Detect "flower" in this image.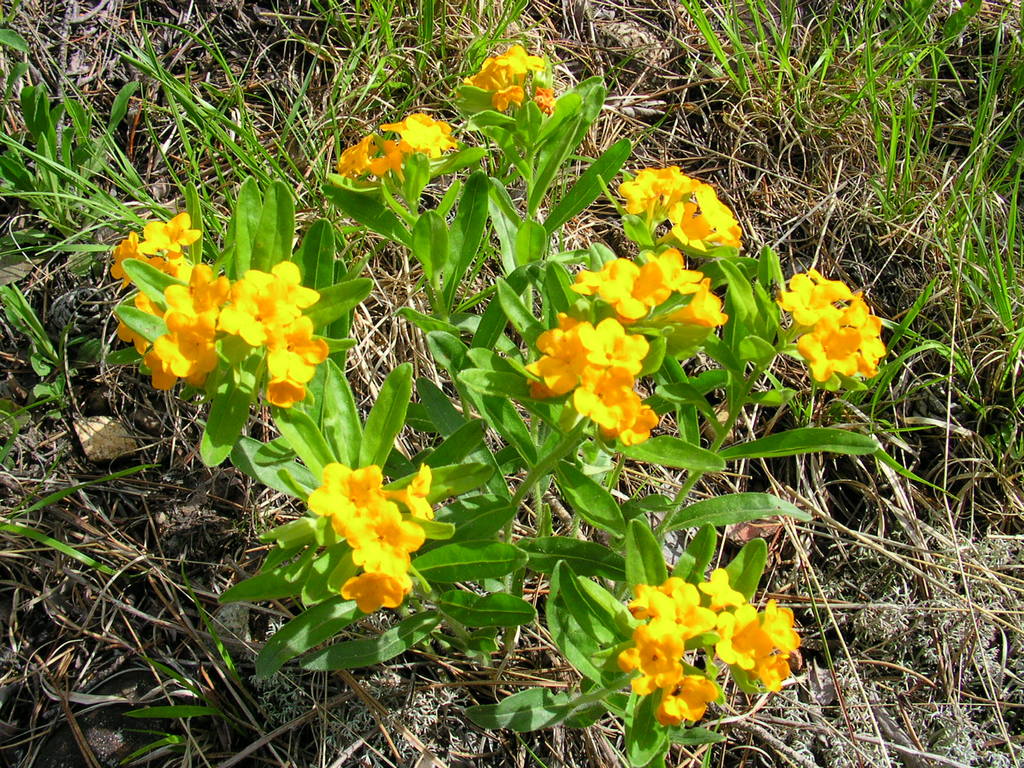
Detection: pyautogui.locateOnScreen(305, 460, 378, 547).
